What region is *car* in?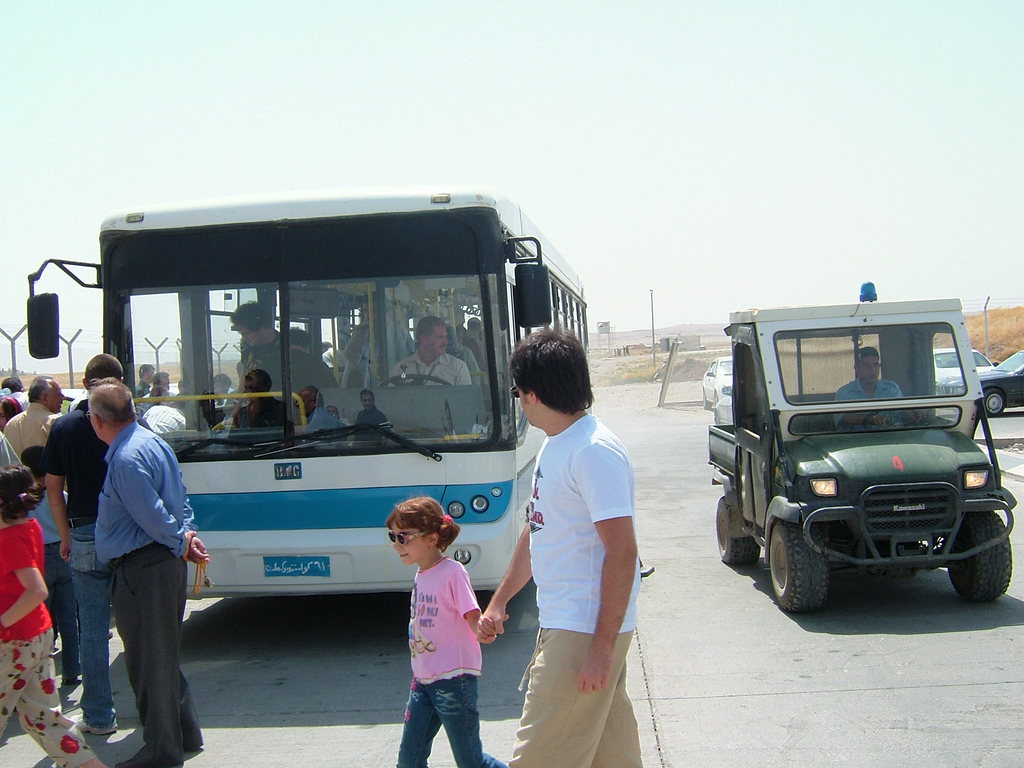
936:351:1023:418.
